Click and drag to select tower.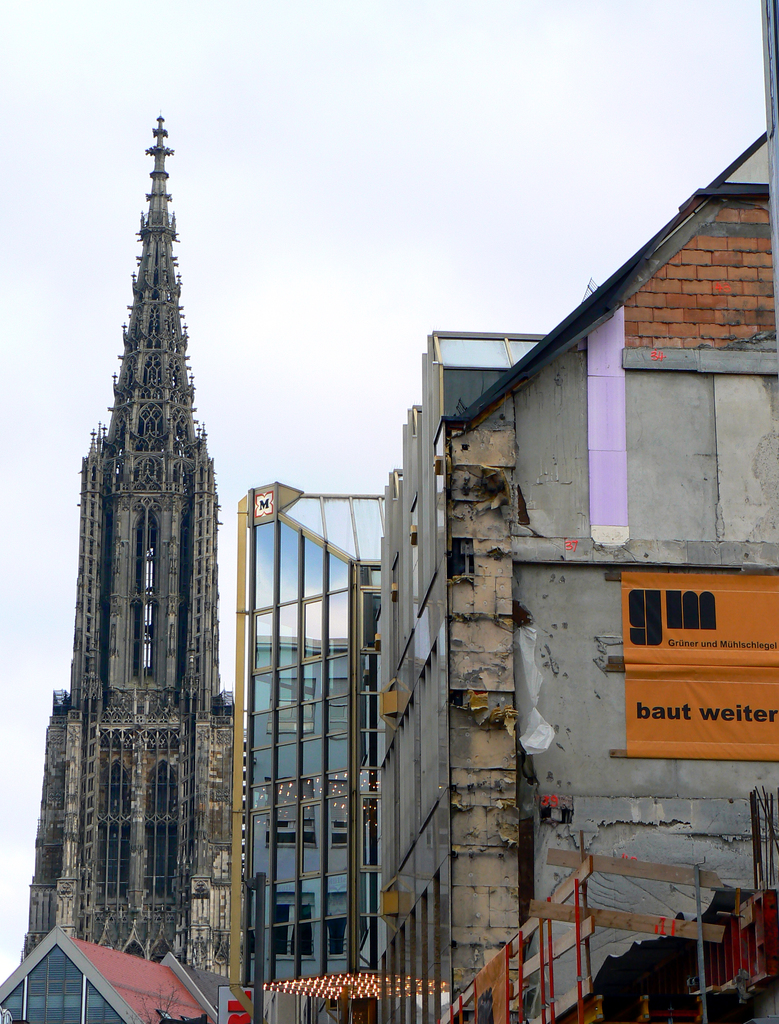
Selection: x1=36 y1=67 x2=263 y2=977.
